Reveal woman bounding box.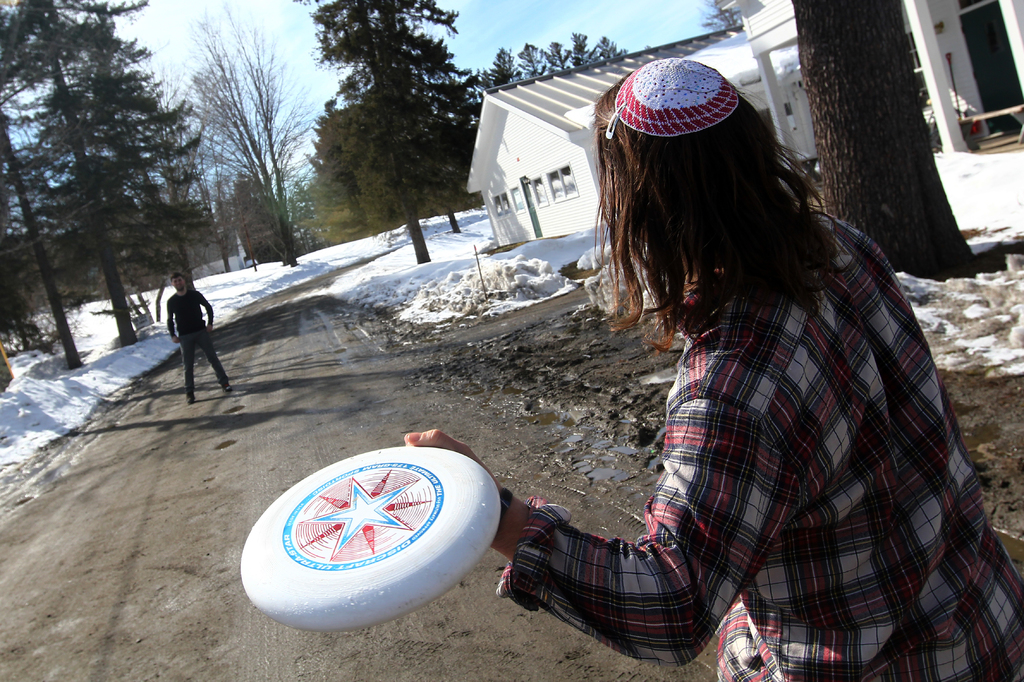
Revealed: [x1=401, y1=83, x2=1023, y2=672].
